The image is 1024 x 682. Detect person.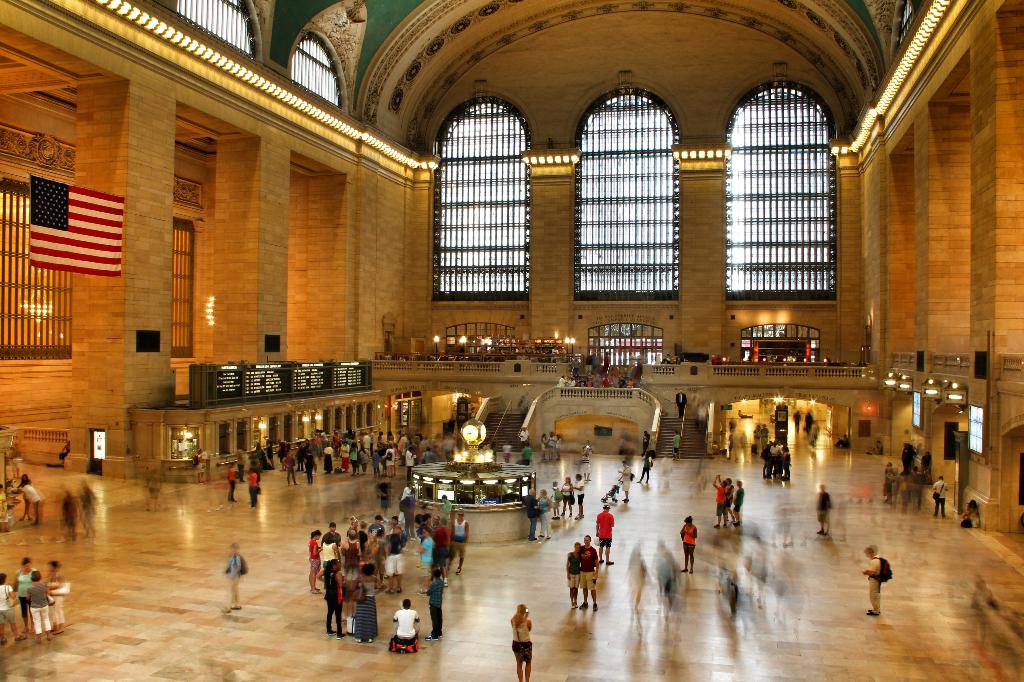
Detection: <box>641,431,650,457</box>.
